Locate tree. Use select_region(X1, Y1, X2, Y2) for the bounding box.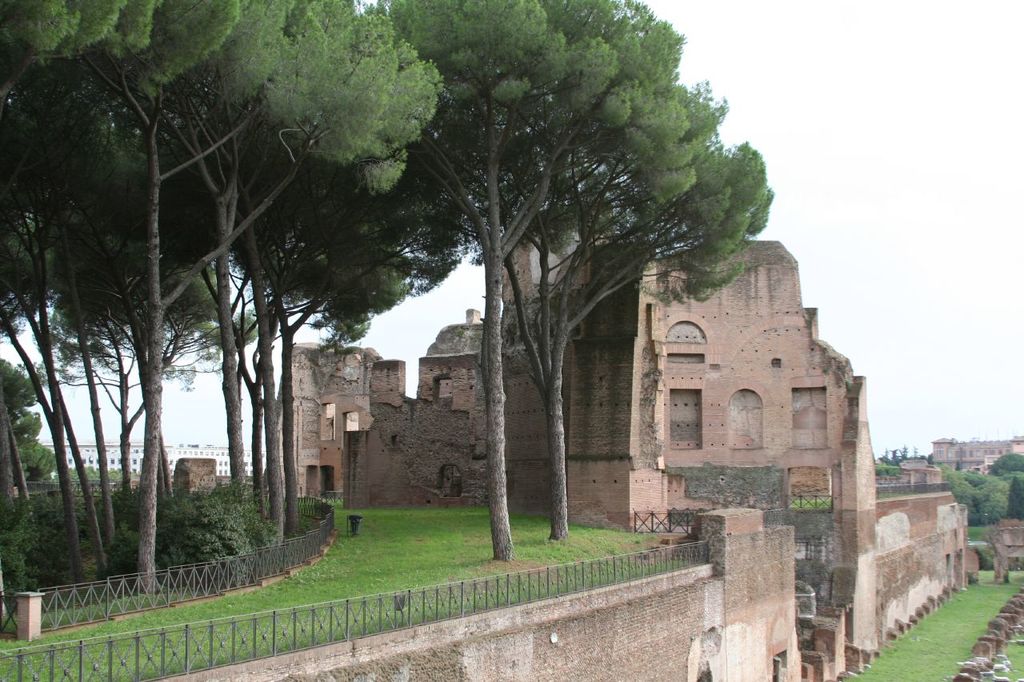
select_region(358, 0, 697, 562).
